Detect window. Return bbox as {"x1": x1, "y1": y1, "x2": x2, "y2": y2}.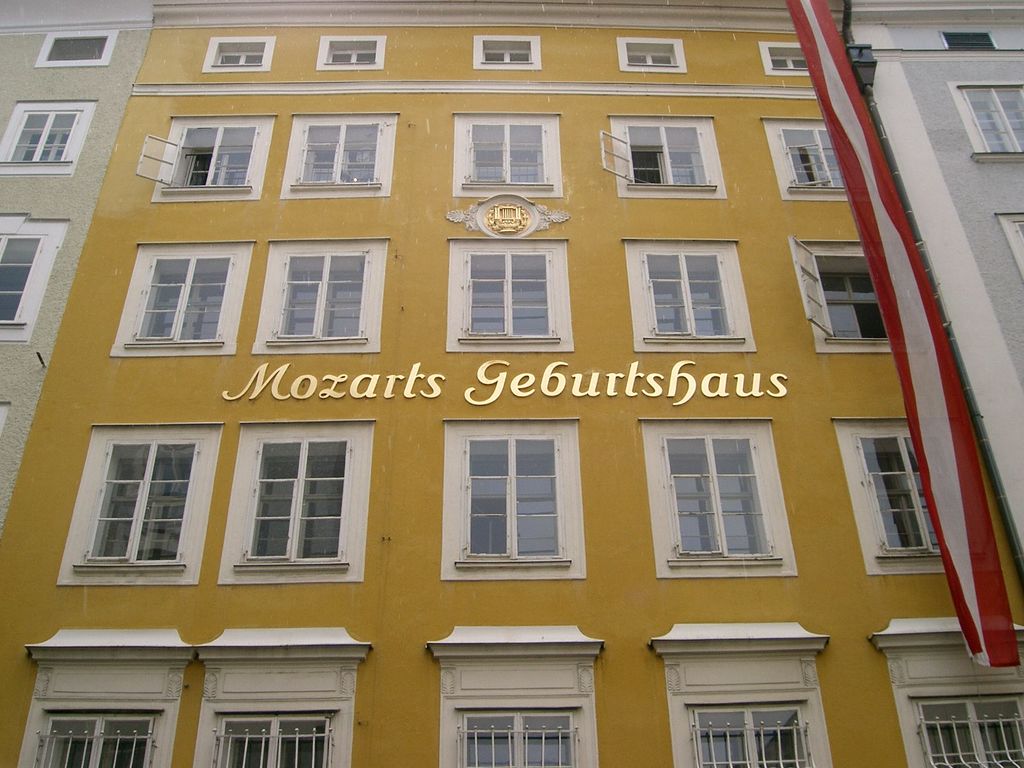
{"x1": 692, "y1": 696, "x2": 824, "y2": 767}.
